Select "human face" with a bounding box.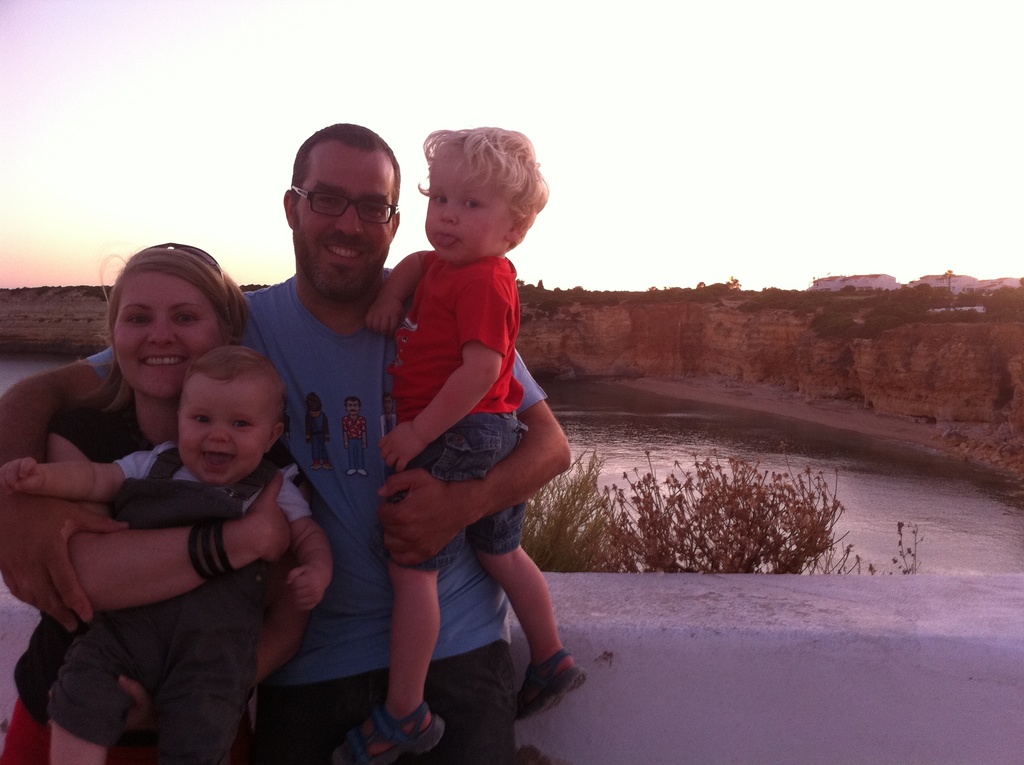
select_region(348, 400, 360, 417).
